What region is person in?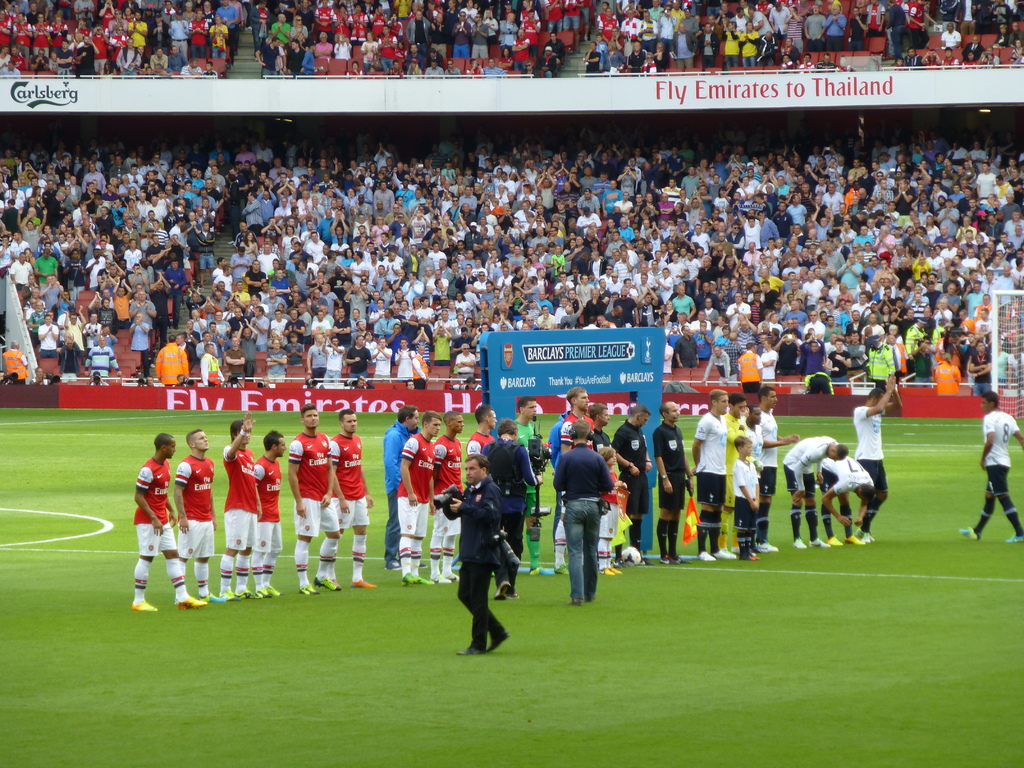
(220,408,268,606).
